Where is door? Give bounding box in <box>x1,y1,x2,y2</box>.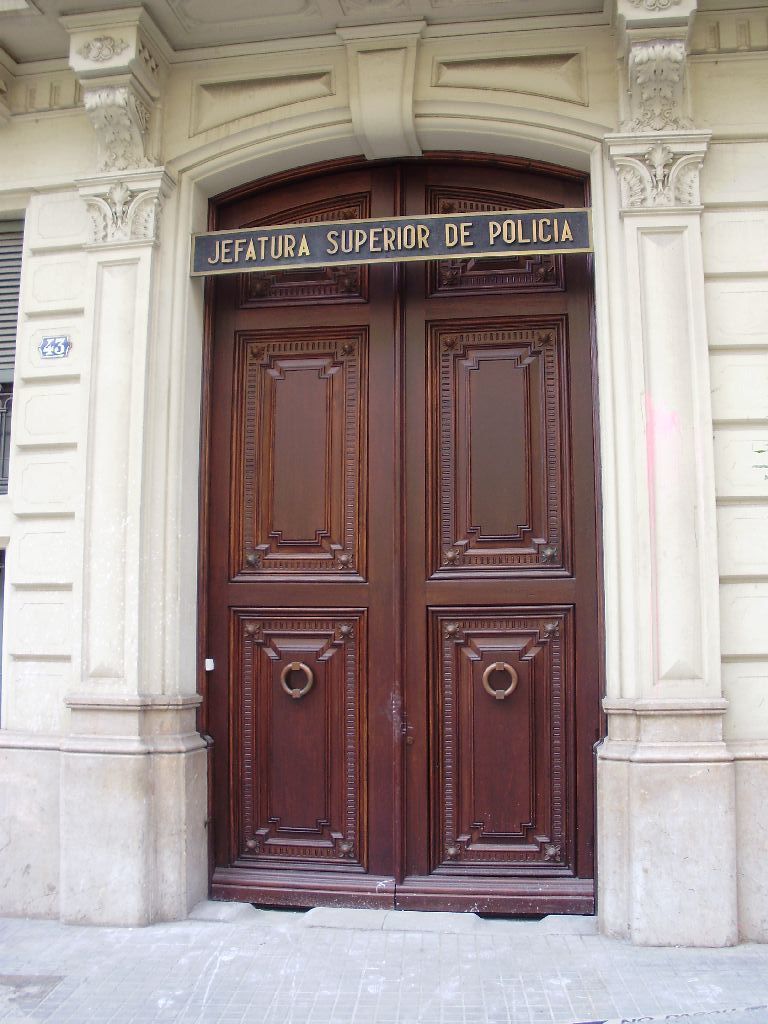
<box>203,162,599,921</box>.
